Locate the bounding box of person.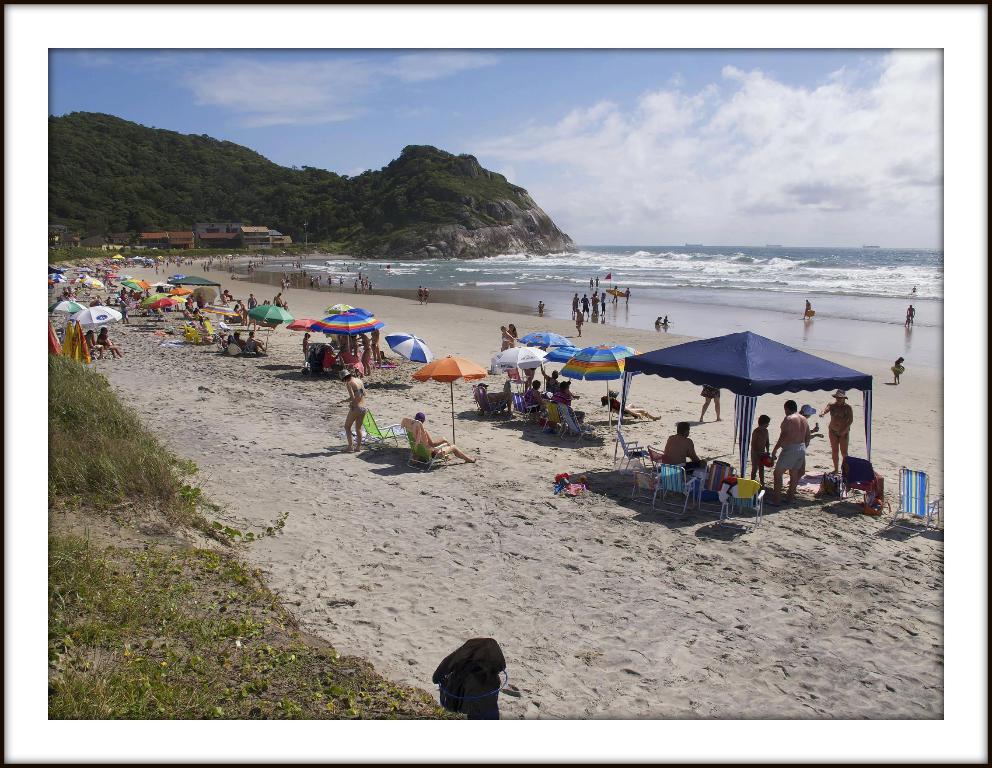
Bounding box: crop(240, 298, 250, 323).
